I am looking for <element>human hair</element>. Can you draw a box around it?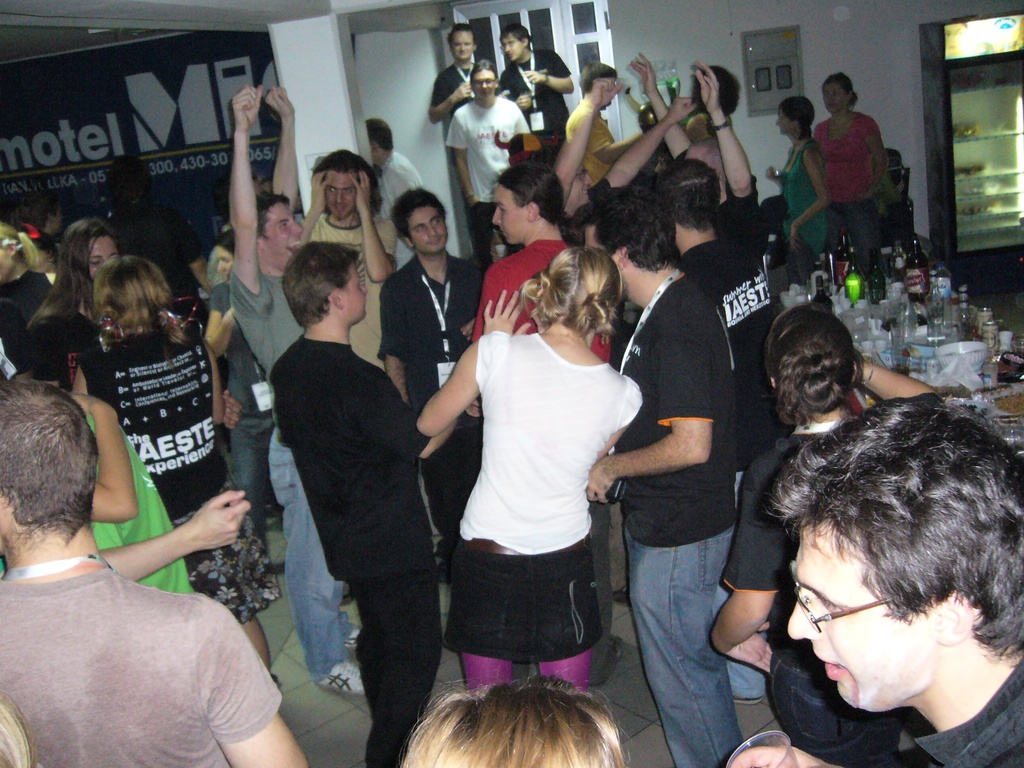
Sure, the bounding box is detection(317, 147, 376, 213).
